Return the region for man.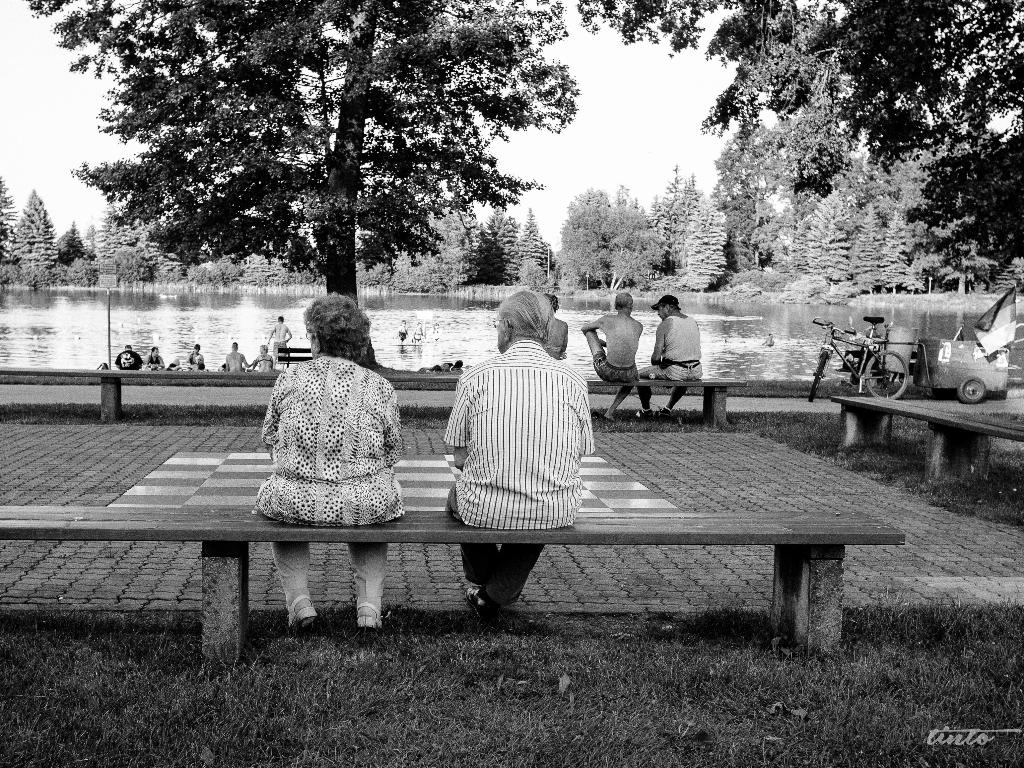
box=[581, 290, 642, 418].
